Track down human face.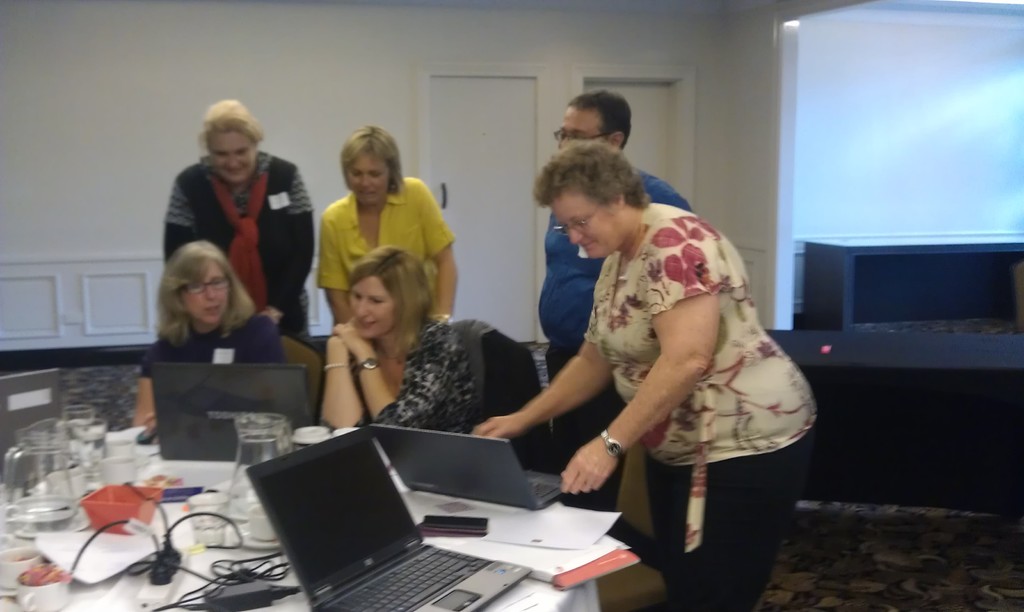
Tracked to <region>551, 202, 614, 261</region>.
